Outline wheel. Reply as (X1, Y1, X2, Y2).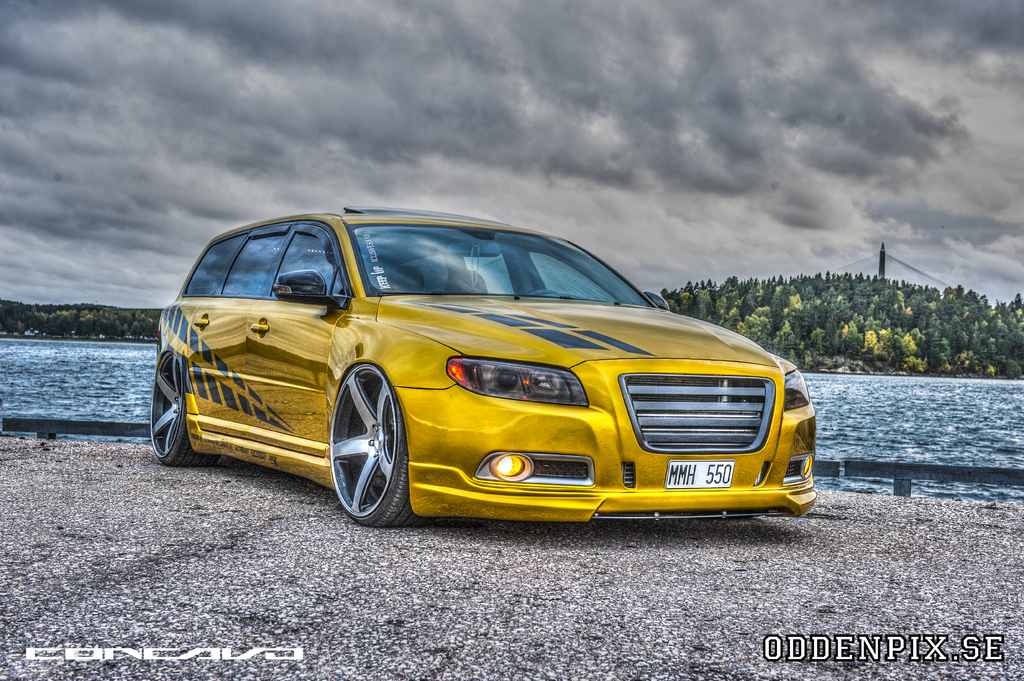
(329, 372, 408, 525).
